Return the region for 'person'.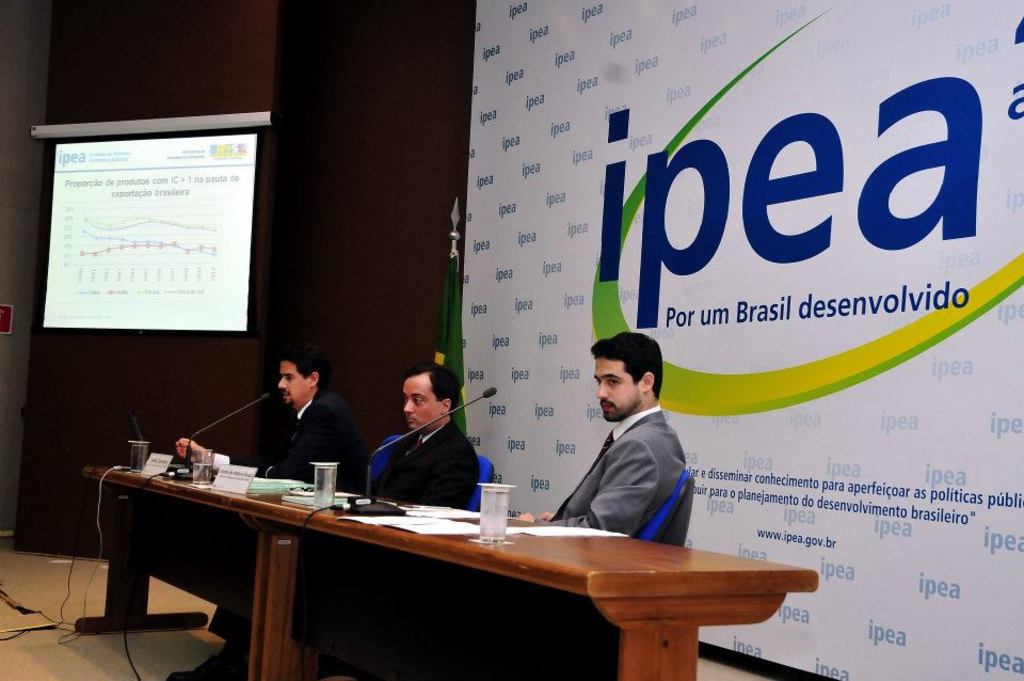
pyautogui.locateOnScreen(165, 368, 480, 680).
